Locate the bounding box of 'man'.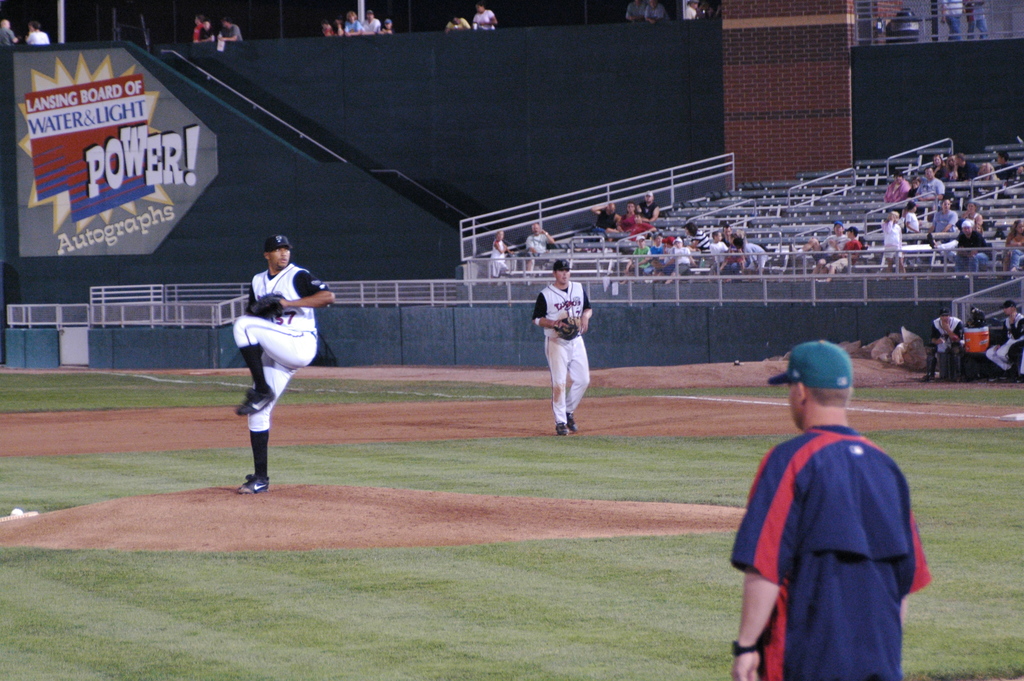
Bounding box: [left=193, top=14, right=204, bottom=44].
